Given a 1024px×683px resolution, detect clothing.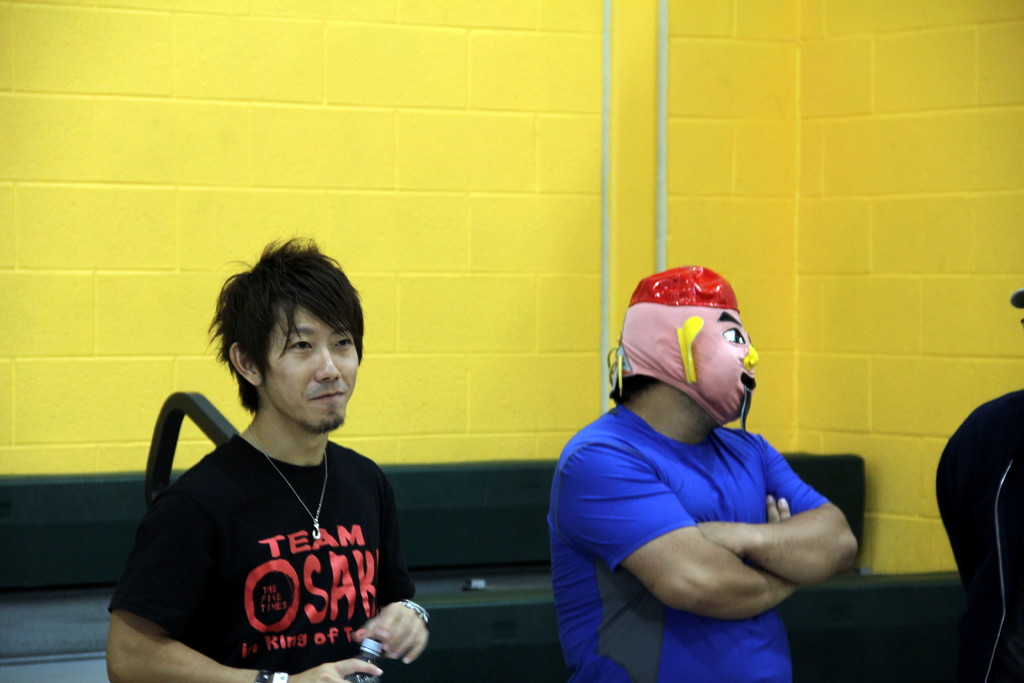
[left=538, top=408, right=825, bottom=681].
